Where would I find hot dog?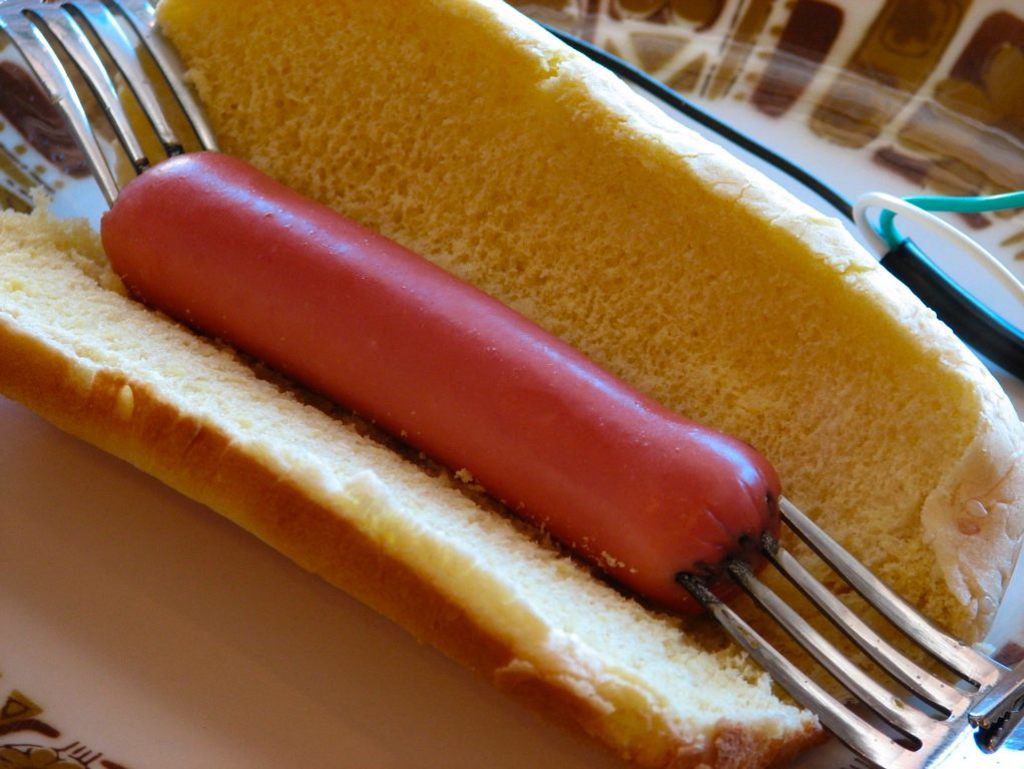
At box(7, 59, 997, 751).
